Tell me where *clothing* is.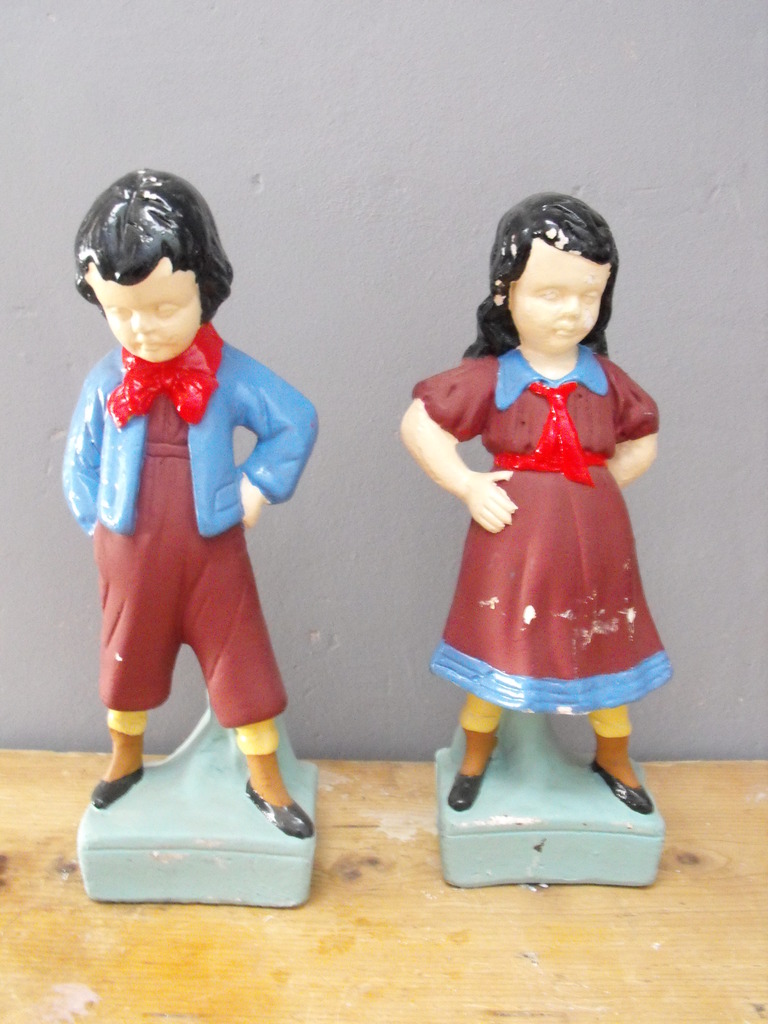
*clothing* is at [left=60, top=316, right=322, bottom=757].
